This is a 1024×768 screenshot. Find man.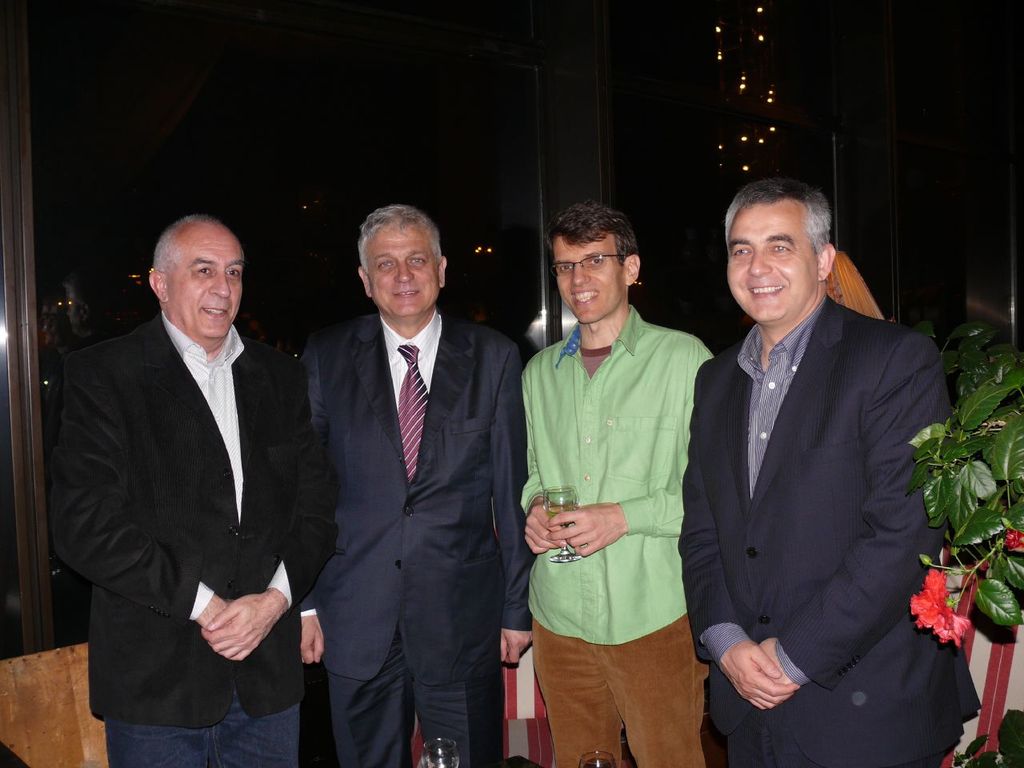
Bounding box: [52, 182, 326, 754].
